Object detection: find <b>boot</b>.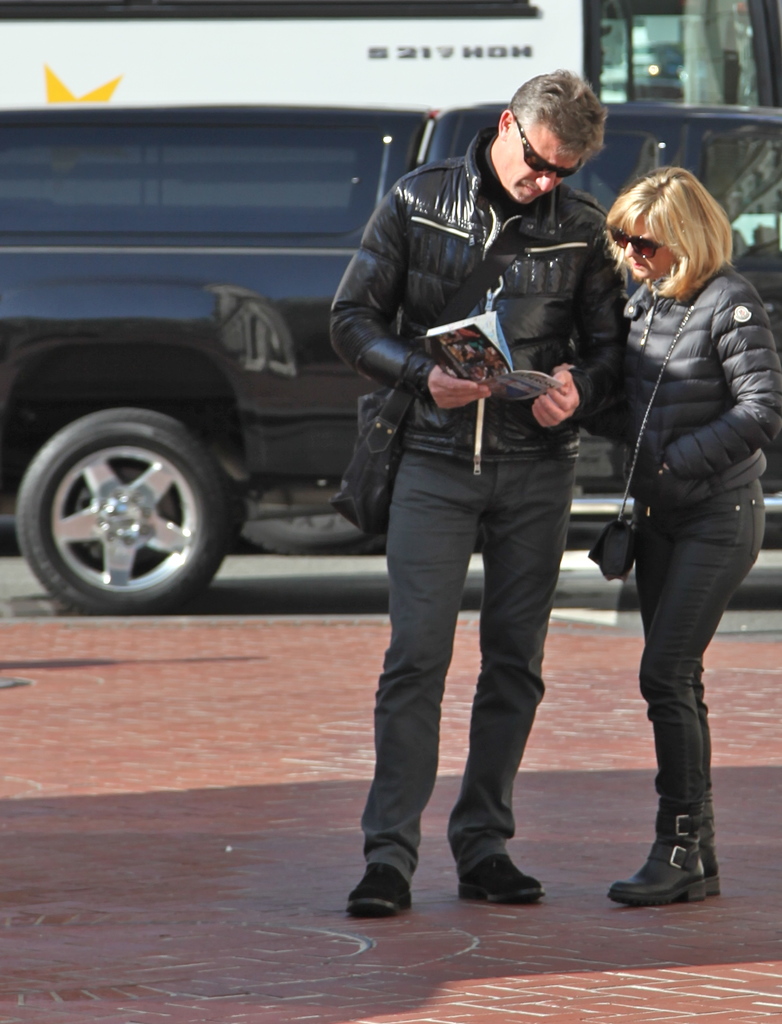
pyautogui.locateOnScreen(638, 806, 723, 908).
